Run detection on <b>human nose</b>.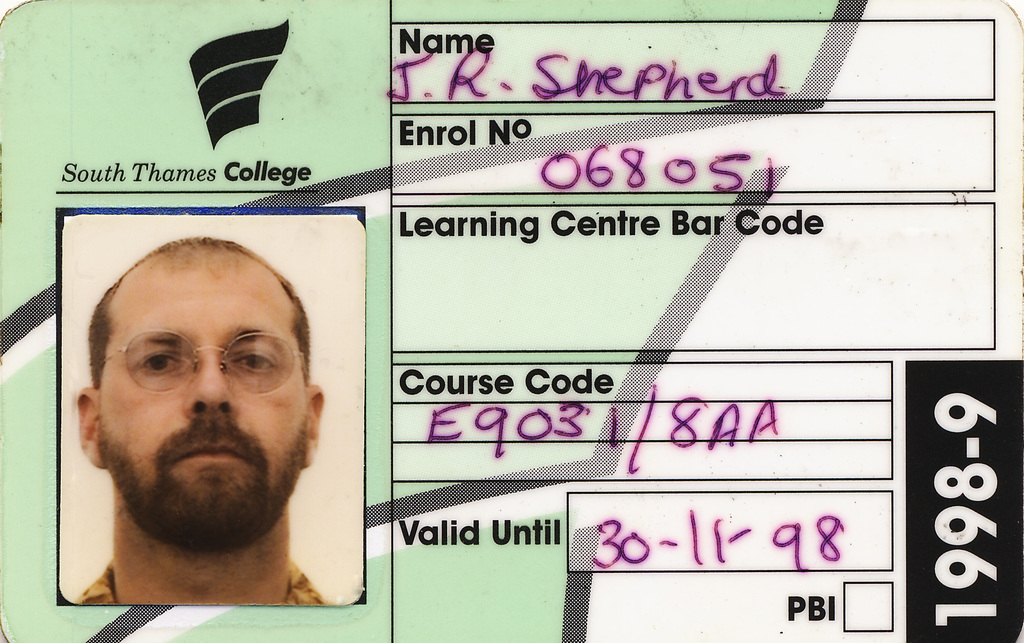
Result: select_region(182, 360, 240, 419).
